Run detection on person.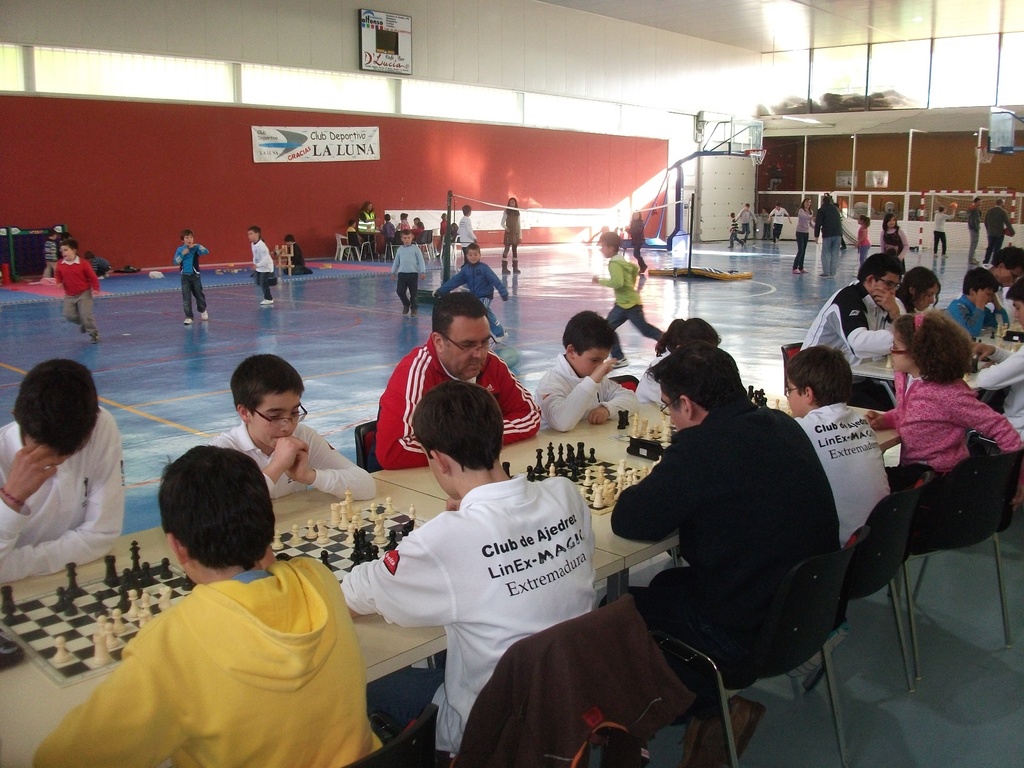
Result: pyautogui.locateOnScreen(372, 294, 546, 470).
